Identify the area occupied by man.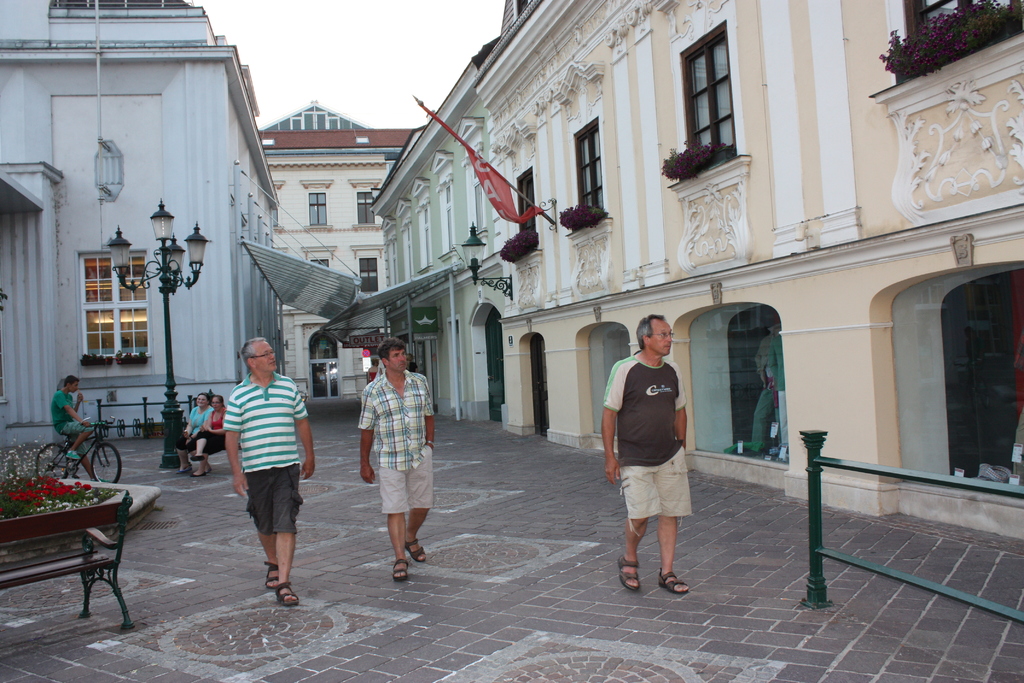
Area: [left=50, top=367, right=97, bottom=487].
